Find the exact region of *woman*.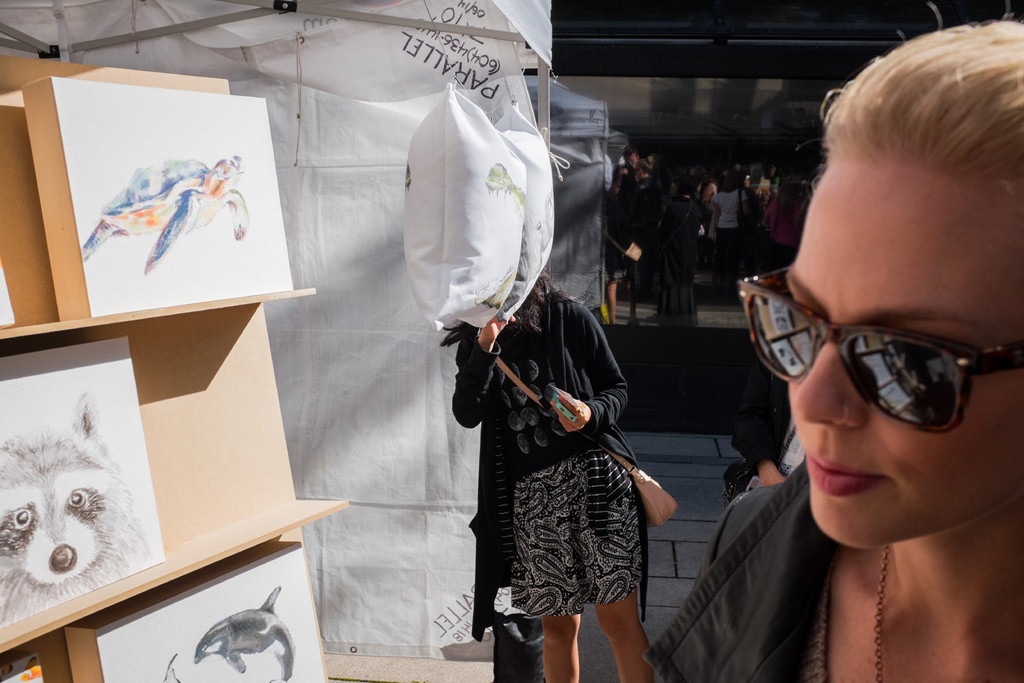
Exact region: <region>643, 18, 1023, 682</region>.
